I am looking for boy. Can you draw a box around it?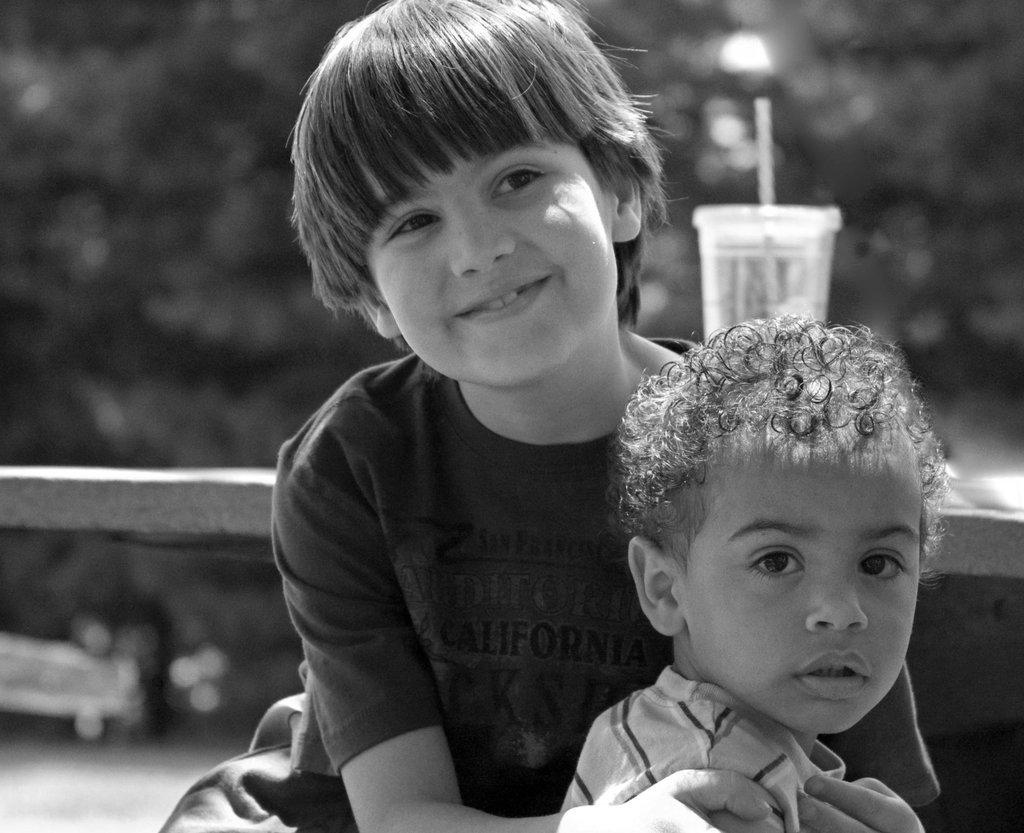
Sure, the bounding box is 563, 318, 950, 832.
